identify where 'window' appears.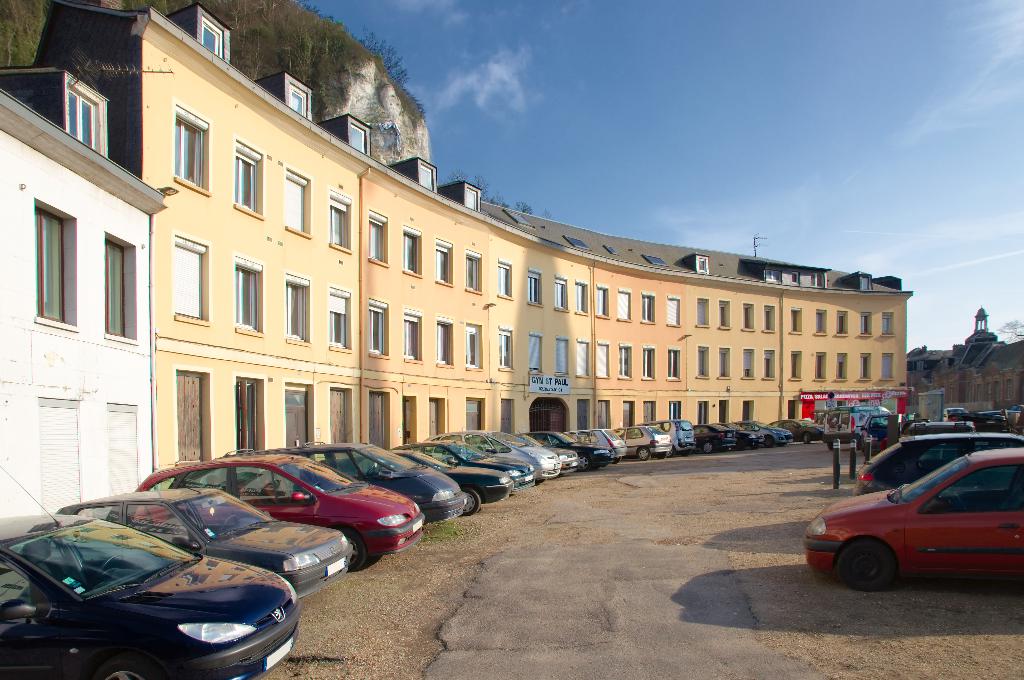
Appears at Rect(175, 238, 209, 322).
